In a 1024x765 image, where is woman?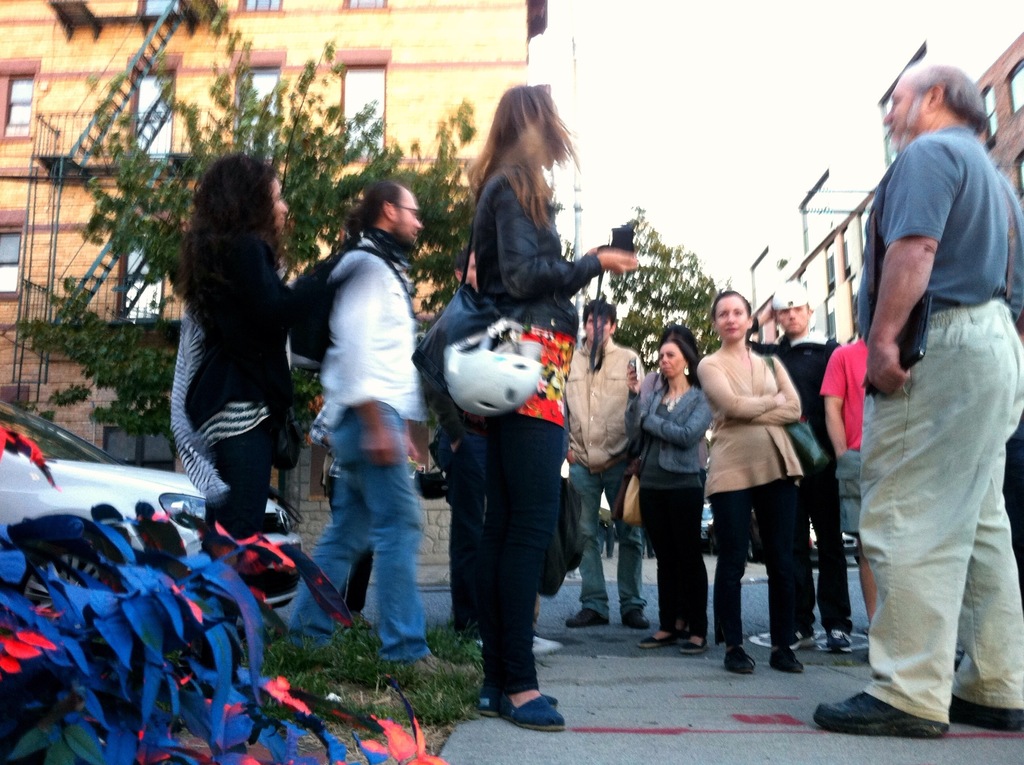
bbox(628, 330, 736, 652).
